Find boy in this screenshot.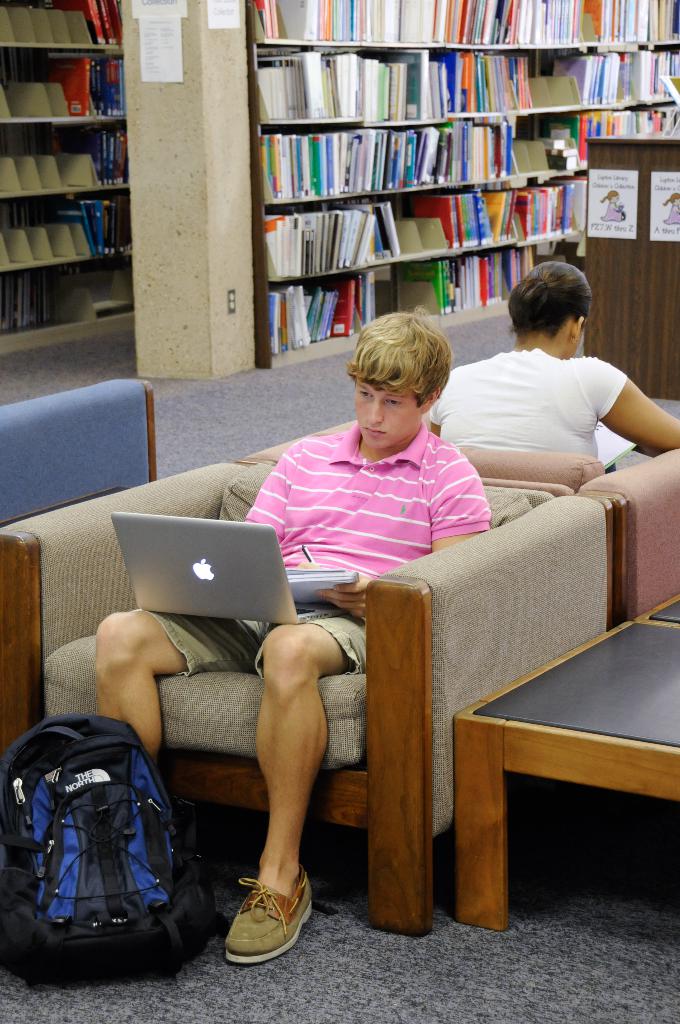
The bounding box for boy is {"x1": 93, "y1": 316, "x2": 489, "y2": 954}.
